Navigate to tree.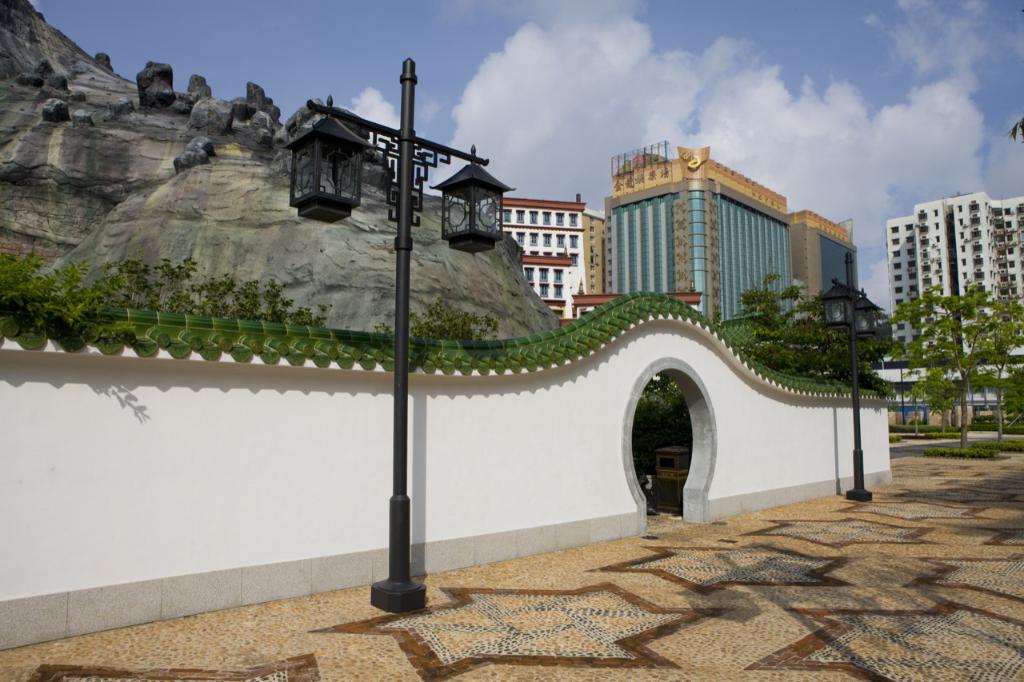
Navigation target: [871, 282, 1023, 450].
